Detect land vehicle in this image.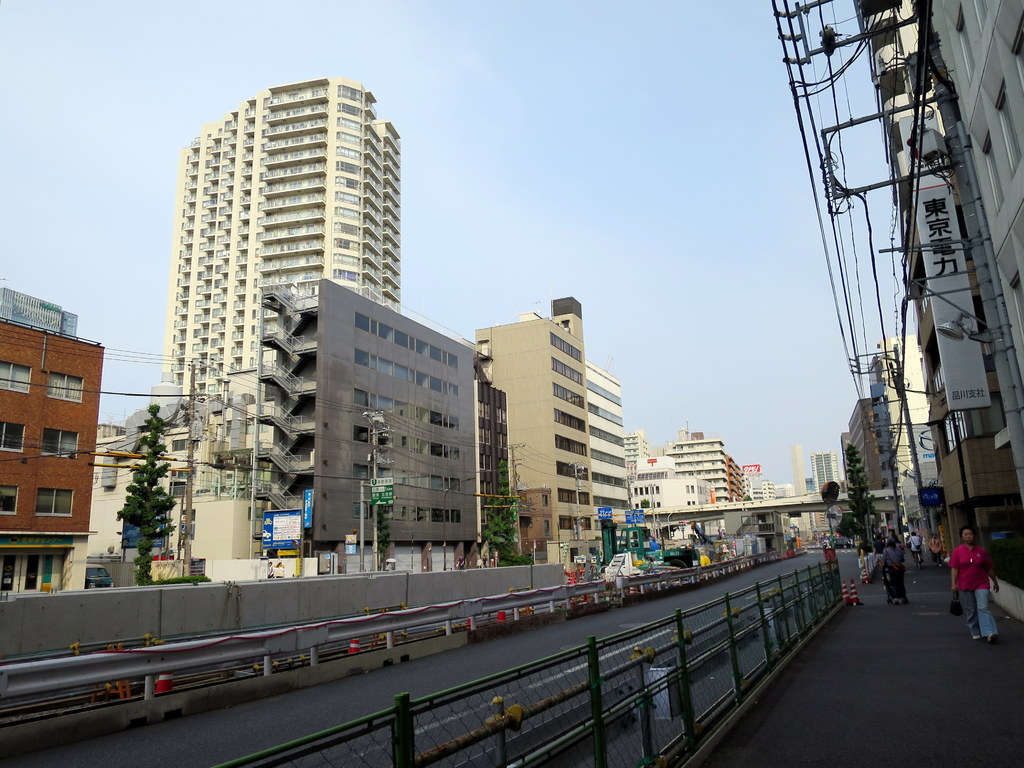
Detection: crop(86, 561, 118, 590).
